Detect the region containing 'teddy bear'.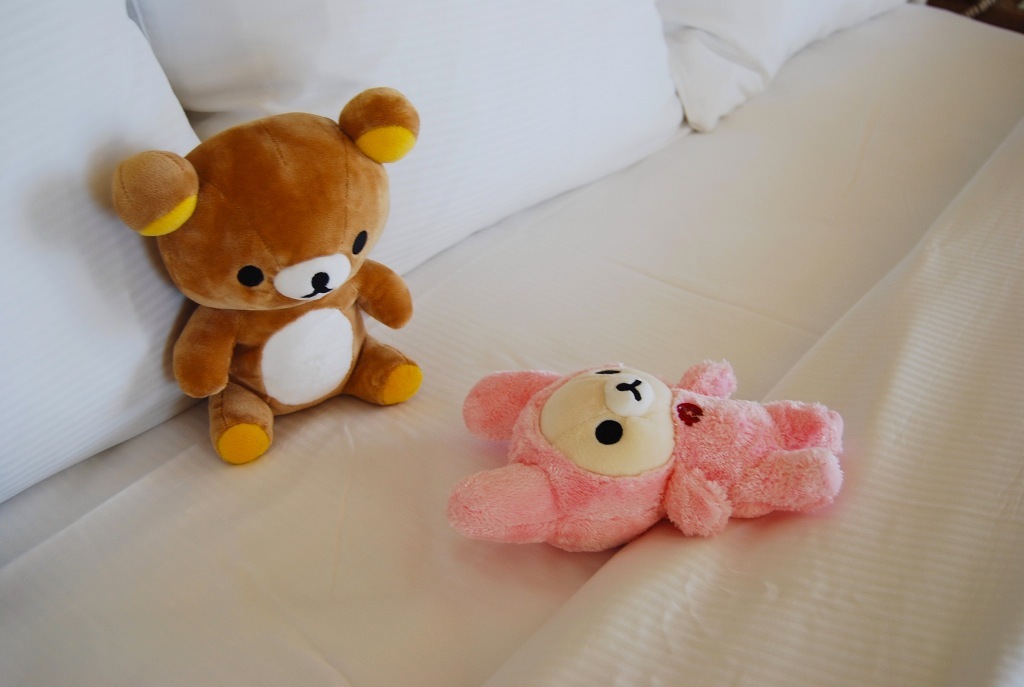
l=447, t=366, r=848, b=559.
